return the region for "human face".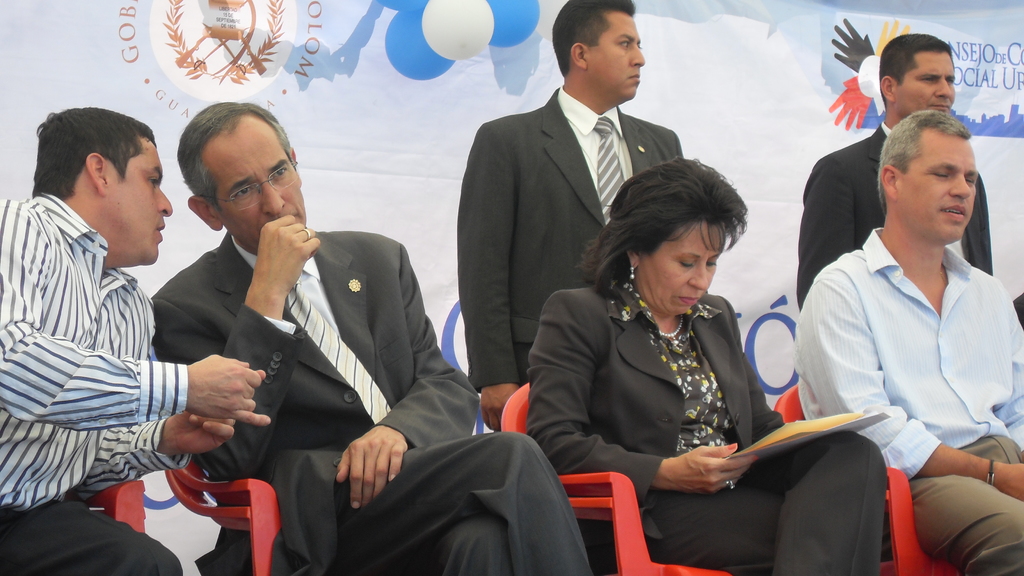
(x1=211, y1=138, x2=304, y2=253).
